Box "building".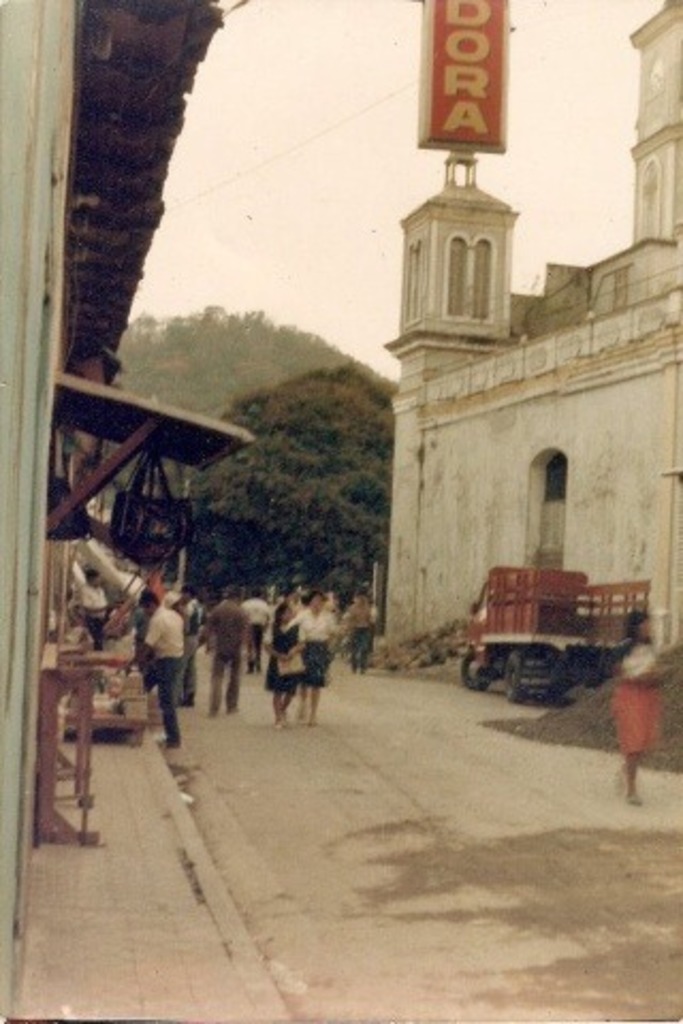
select_region(365, 0, 681, 676).
